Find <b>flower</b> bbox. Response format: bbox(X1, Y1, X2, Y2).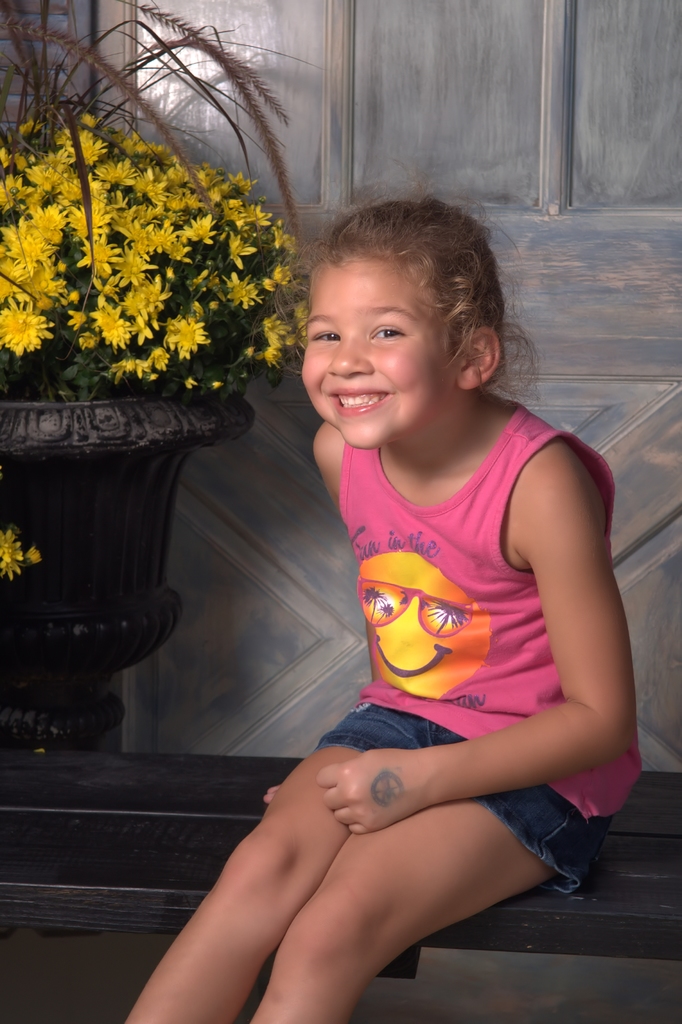
bbox(0, 525, 42, 581).
